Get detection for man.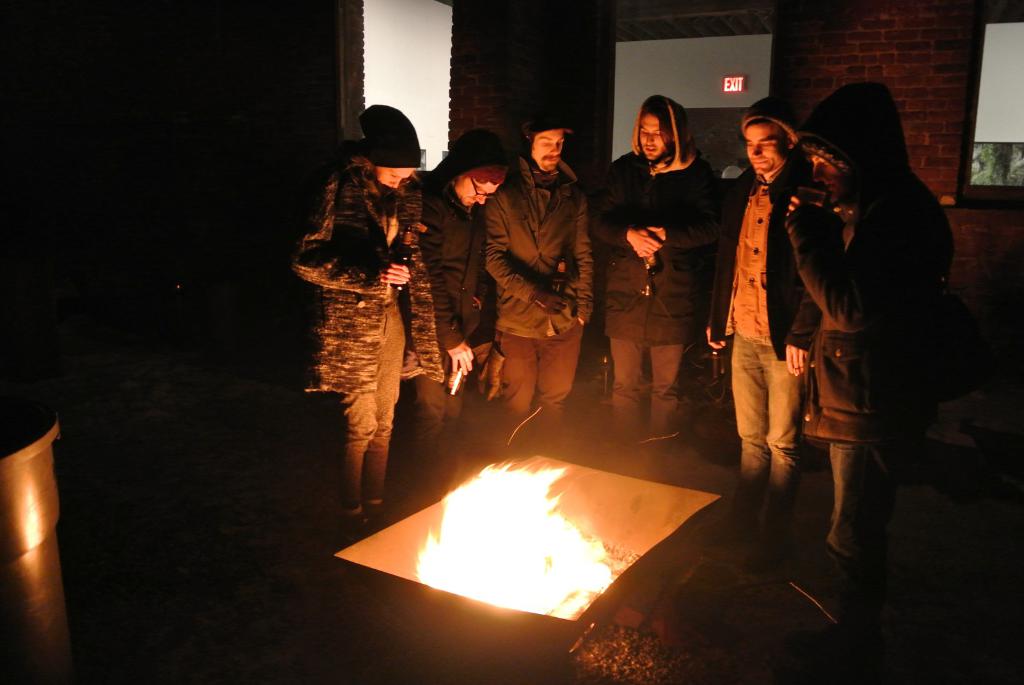
Detection: box(475, 105, 605, 460).
